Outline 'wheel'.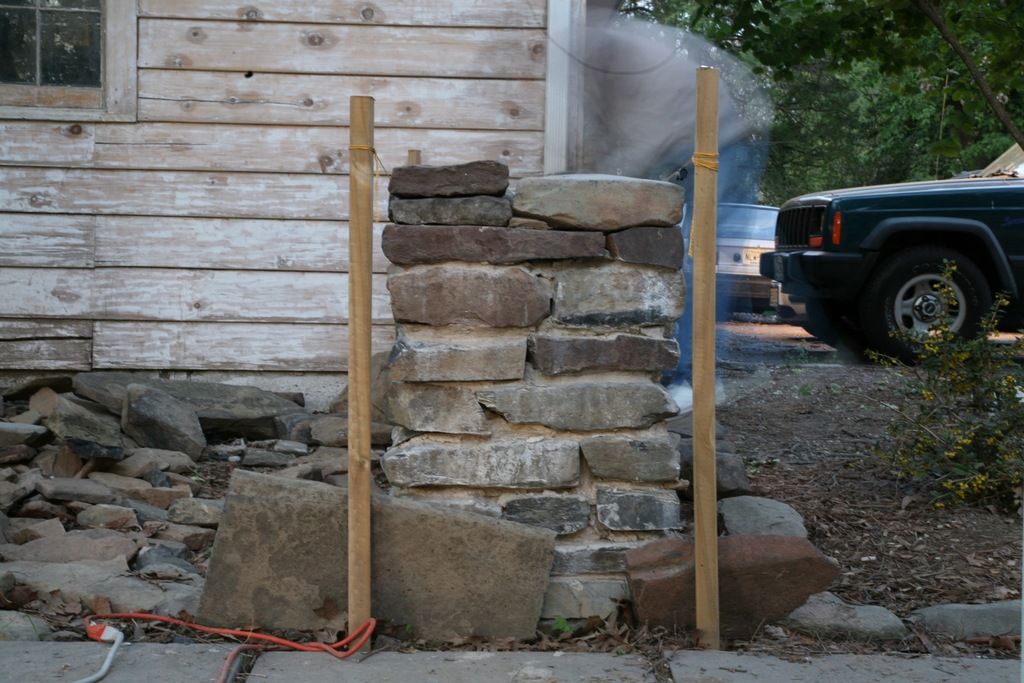
Outline: 883,234,994,345.
